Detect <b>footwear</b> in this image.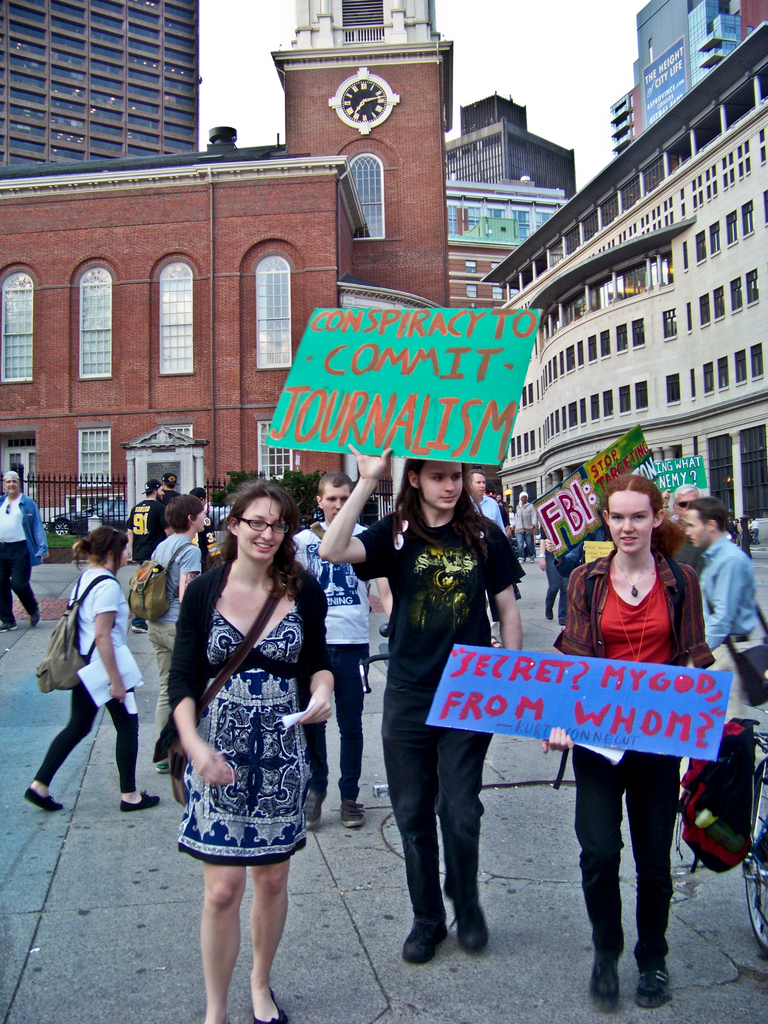
Detection: bbox=[450, 892, 486, 952].
